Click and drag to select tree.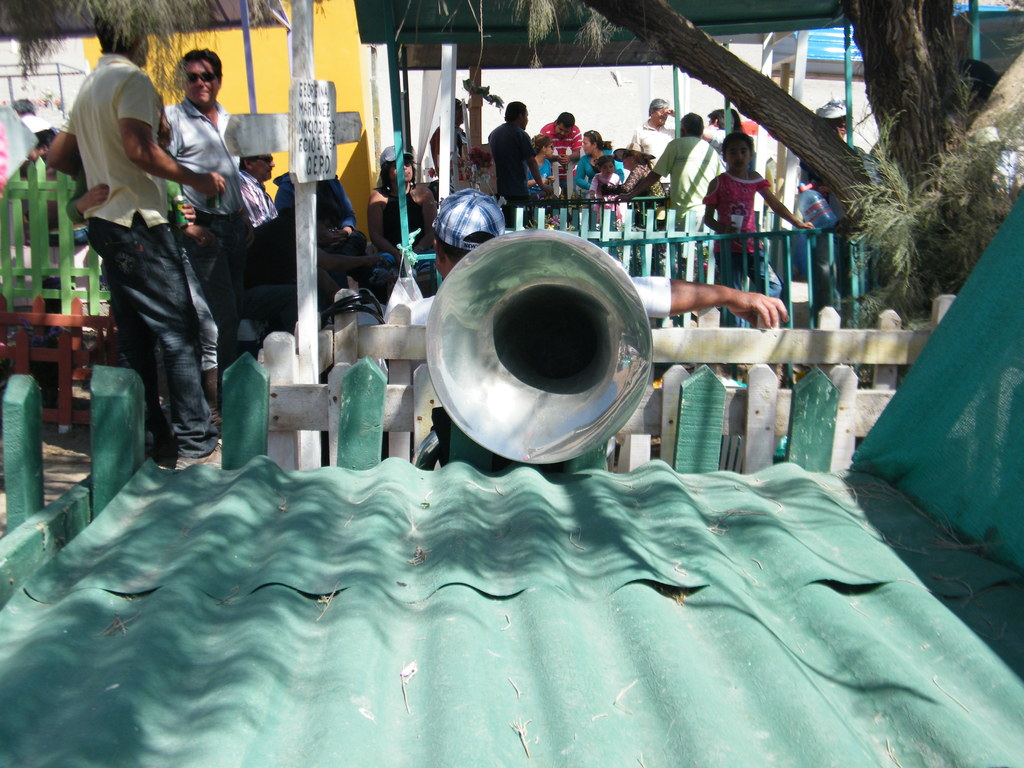
Selection: select_region(484, 0, 1023, 335).
